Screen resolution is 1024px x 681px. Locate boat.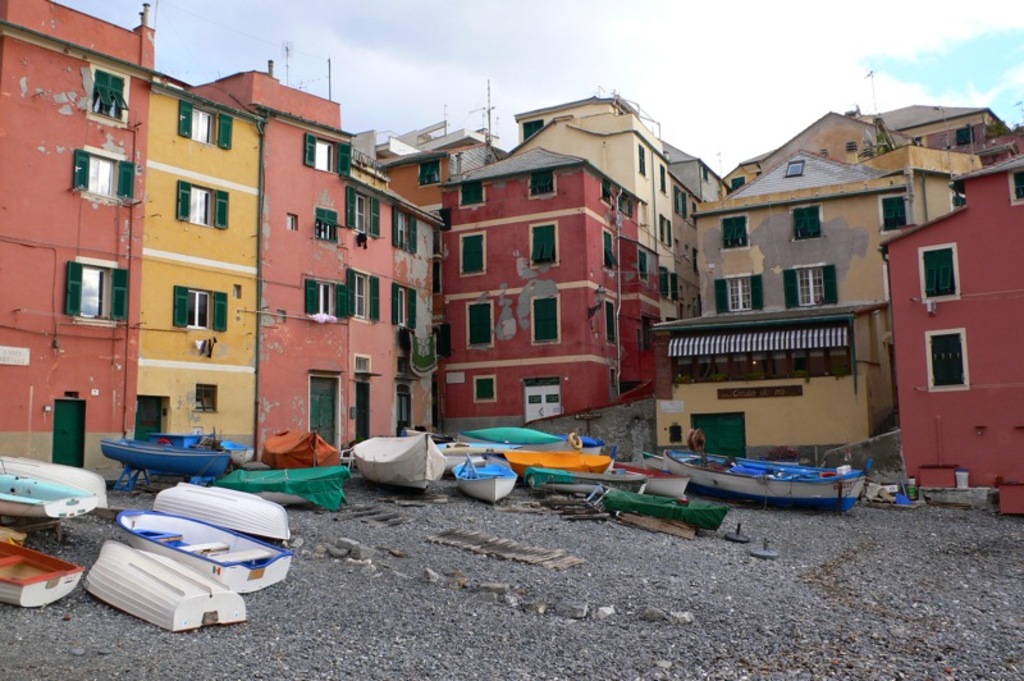
<box>403,422,530,466</box>.
